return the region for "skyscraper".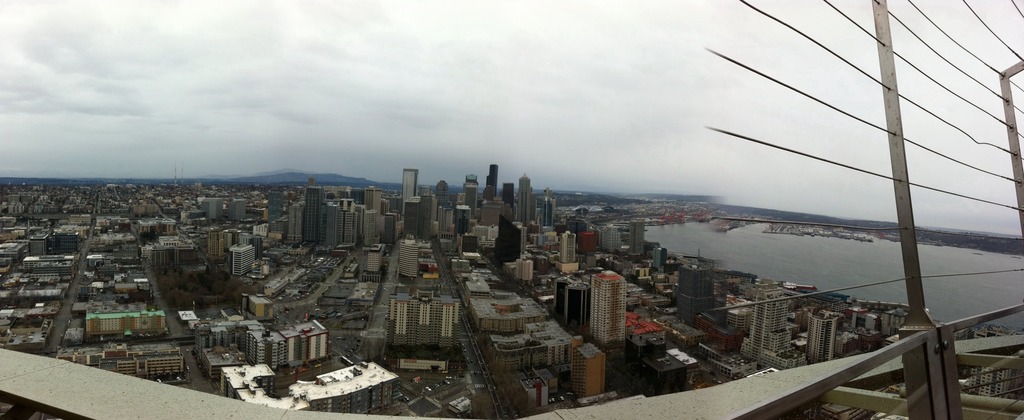
bbox=(738, 291, 795, 359).
